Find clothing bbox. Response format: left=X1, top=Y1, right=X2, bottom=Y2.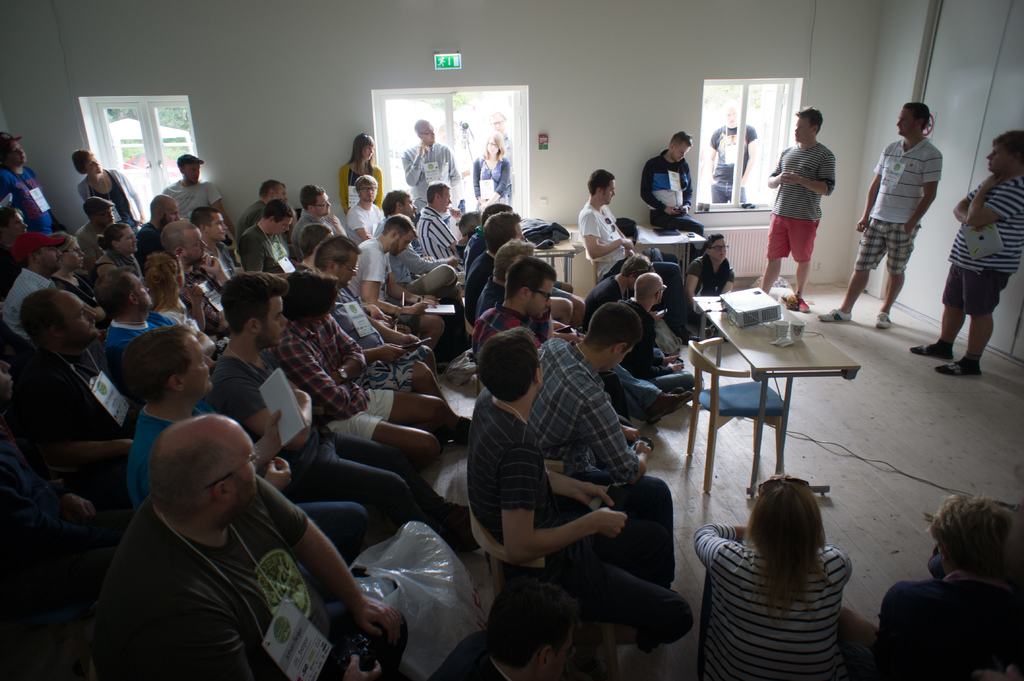
left=473, top=161, right=515, bottom=203.
